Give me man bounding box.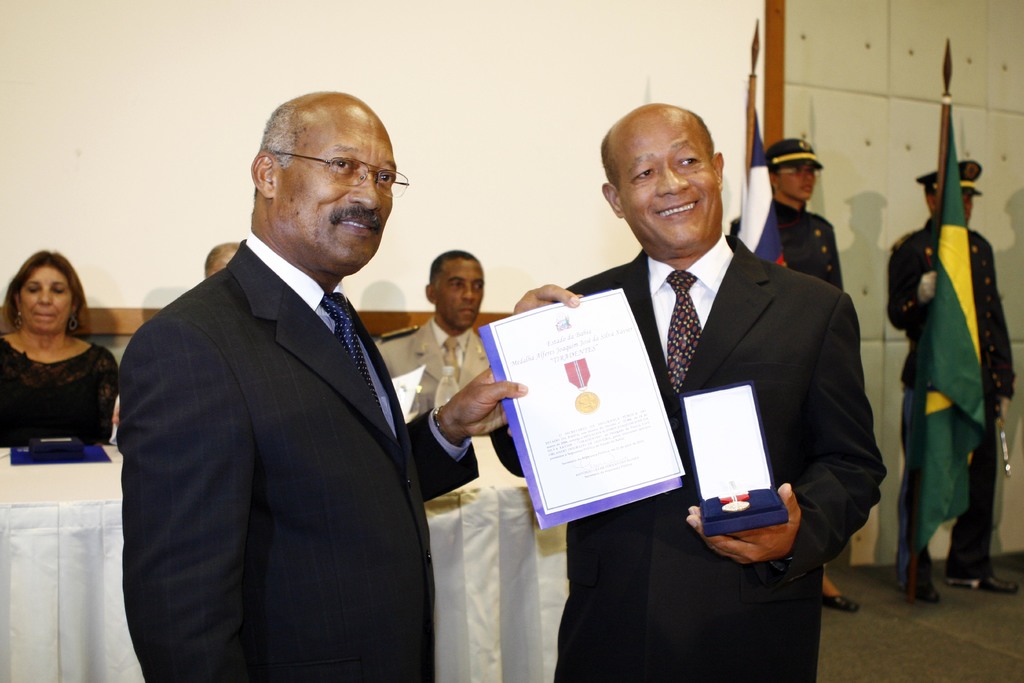
<box>888,158,1011,598</box>.
